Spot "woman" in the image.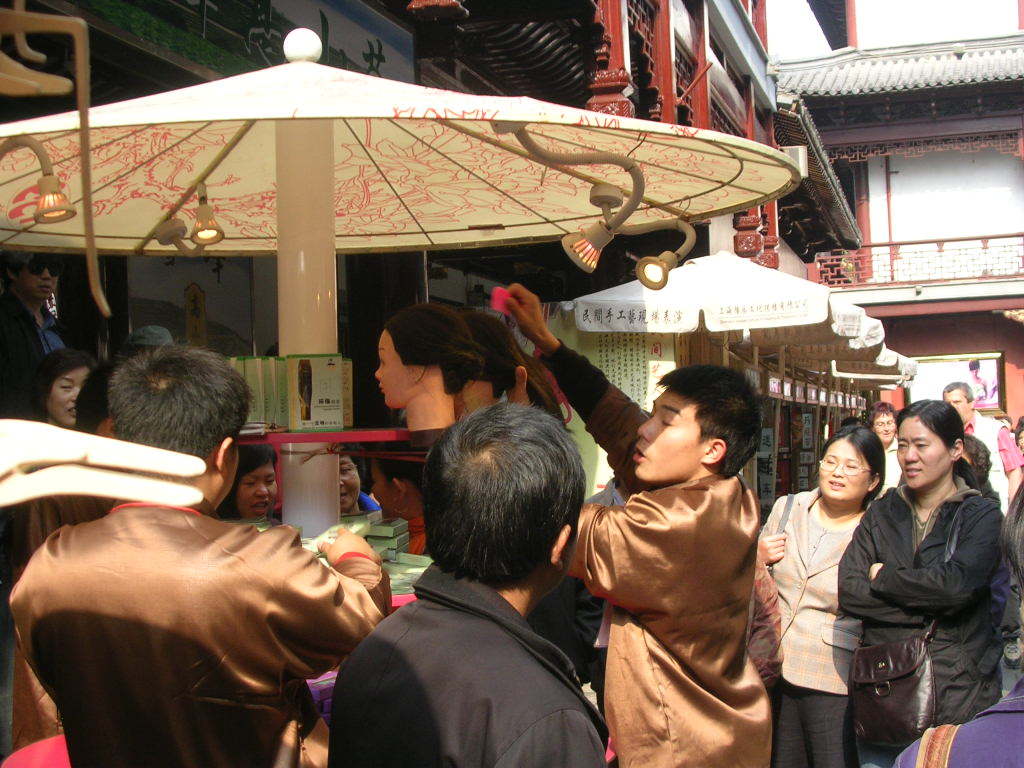
"woman" found at bbox=[22, 342, 101, 431].
